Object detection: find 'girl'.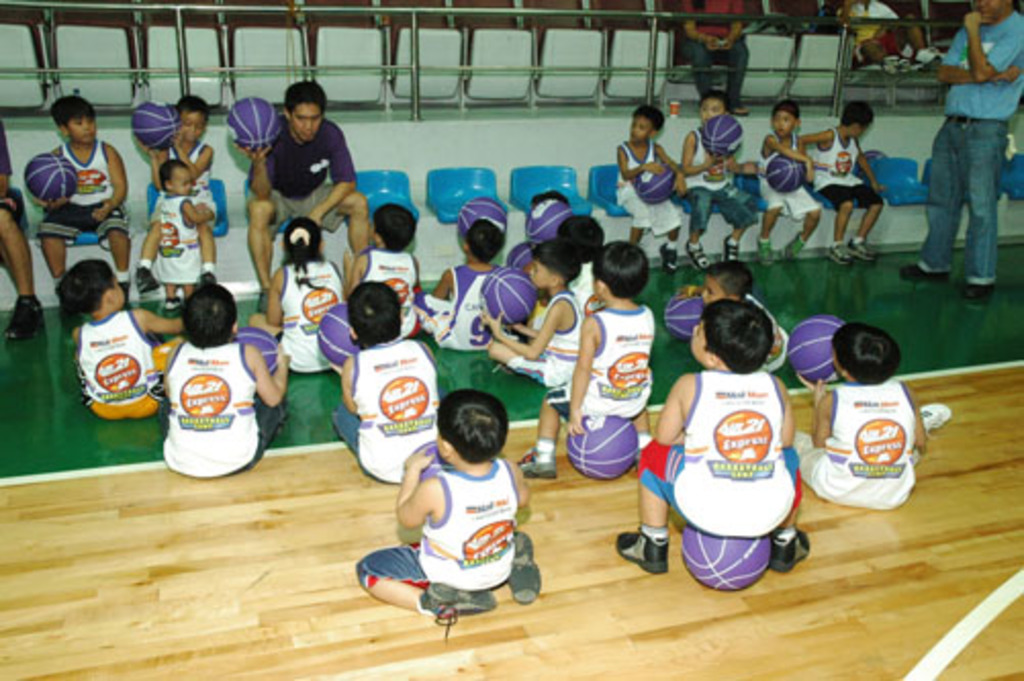
247/221/347/372.
